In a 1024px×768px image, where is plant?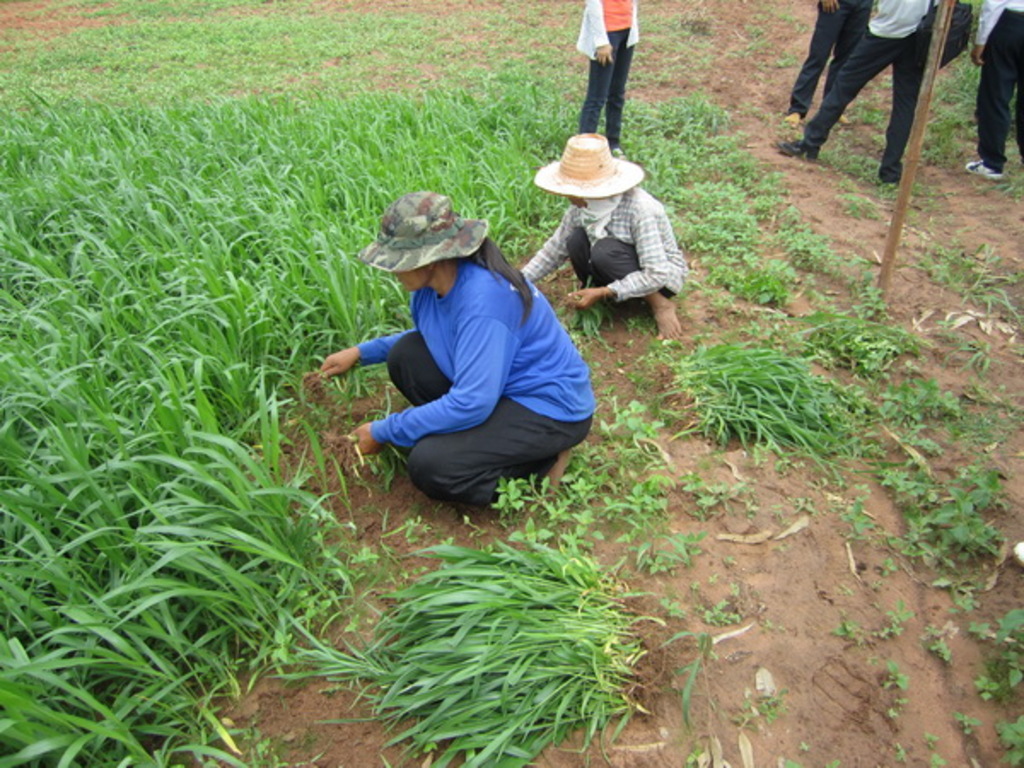
881/602/920/645.
